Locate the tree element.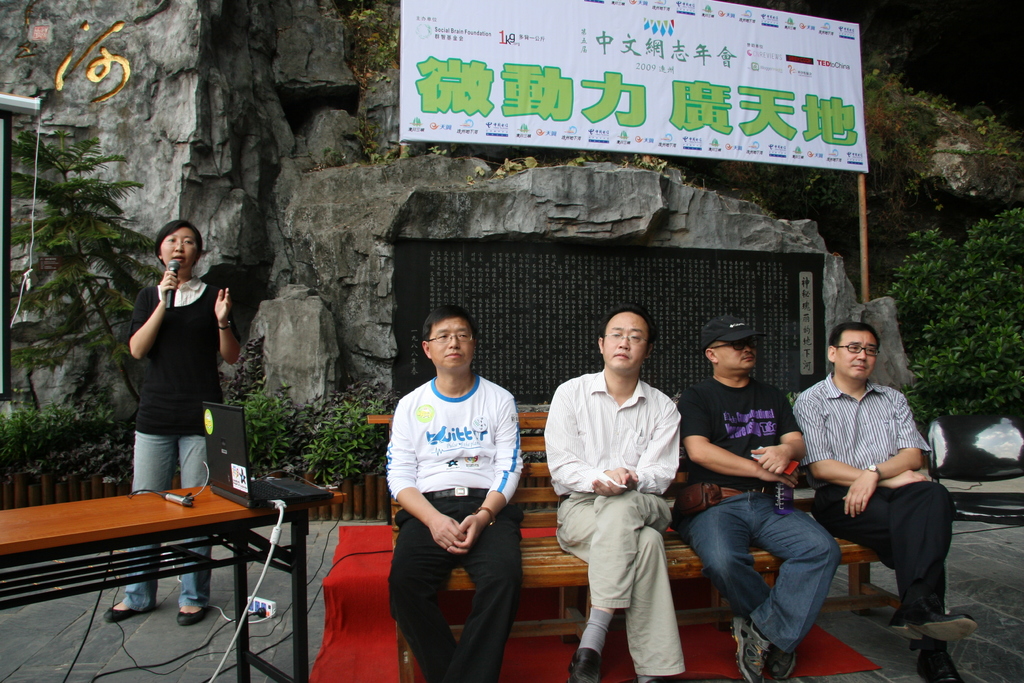
Element bbox: 0, 105, 171, 439.
